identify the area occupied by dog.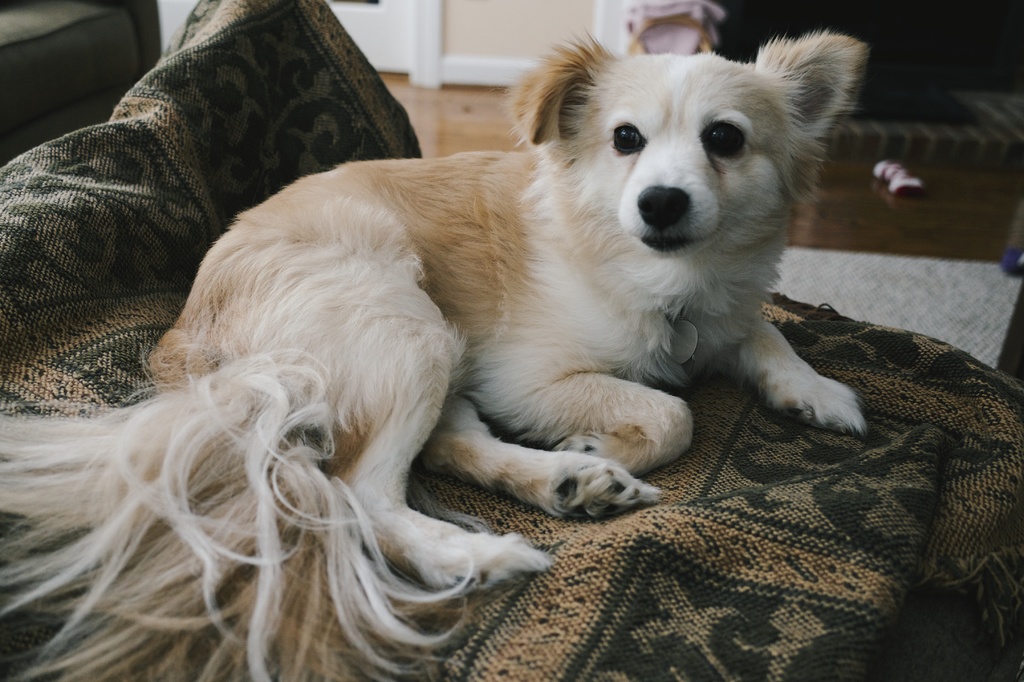
Area: <region>0, 26, 874, 681</region>.
